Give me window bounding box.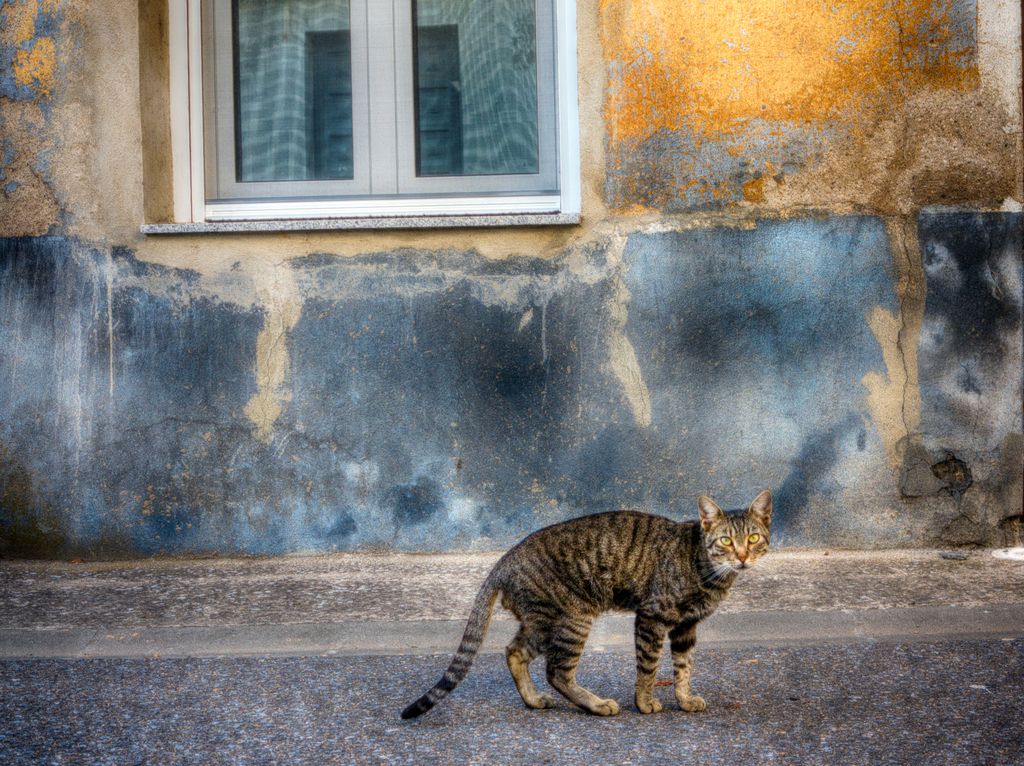
Rect(156, 1, 609, 231).
